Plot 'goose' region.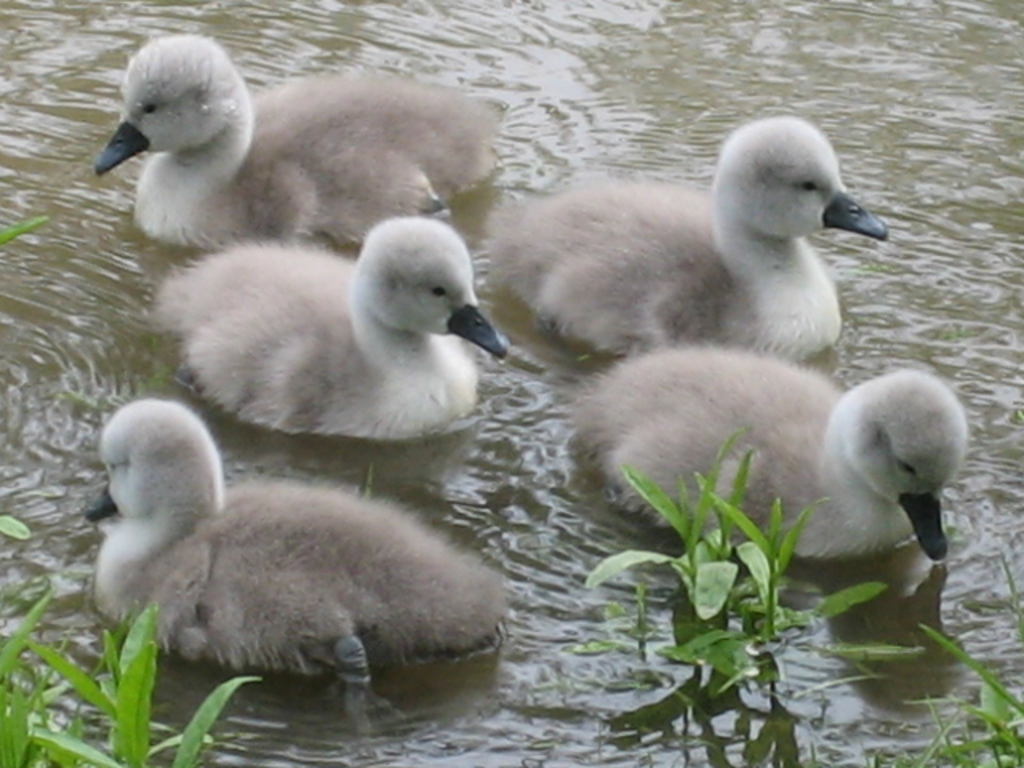
Plotted at [x1=574, y1=360, x2=981, y2=562].
